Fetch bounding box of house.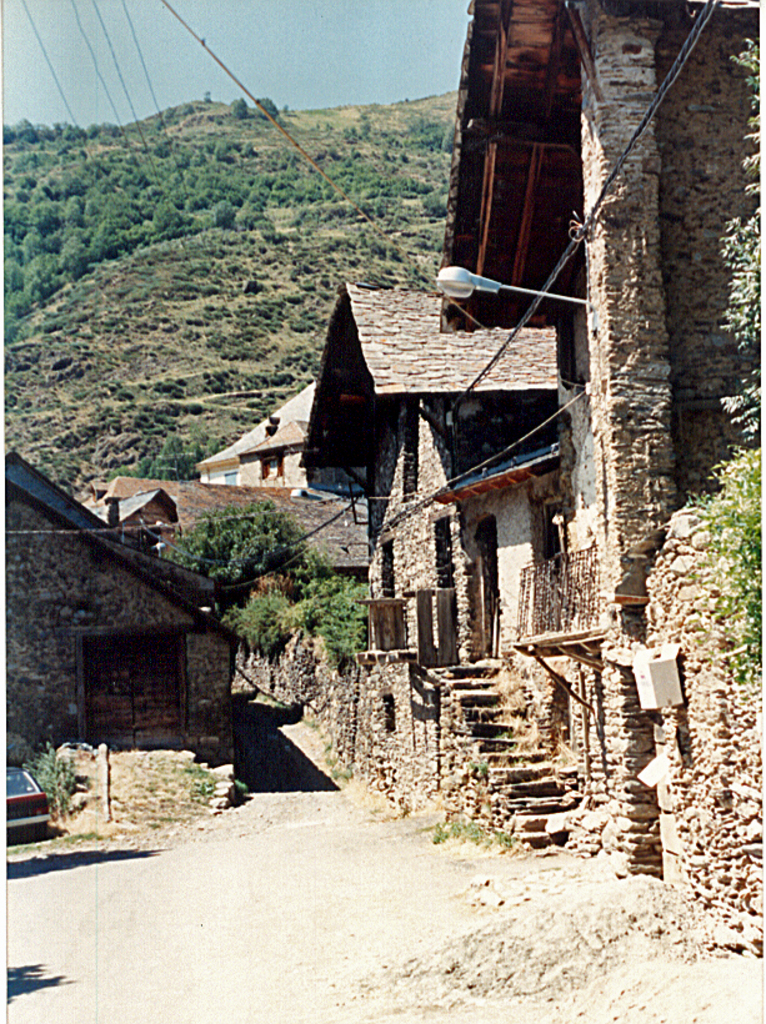
Bbox: Rect(310, 281, 582, 664).
